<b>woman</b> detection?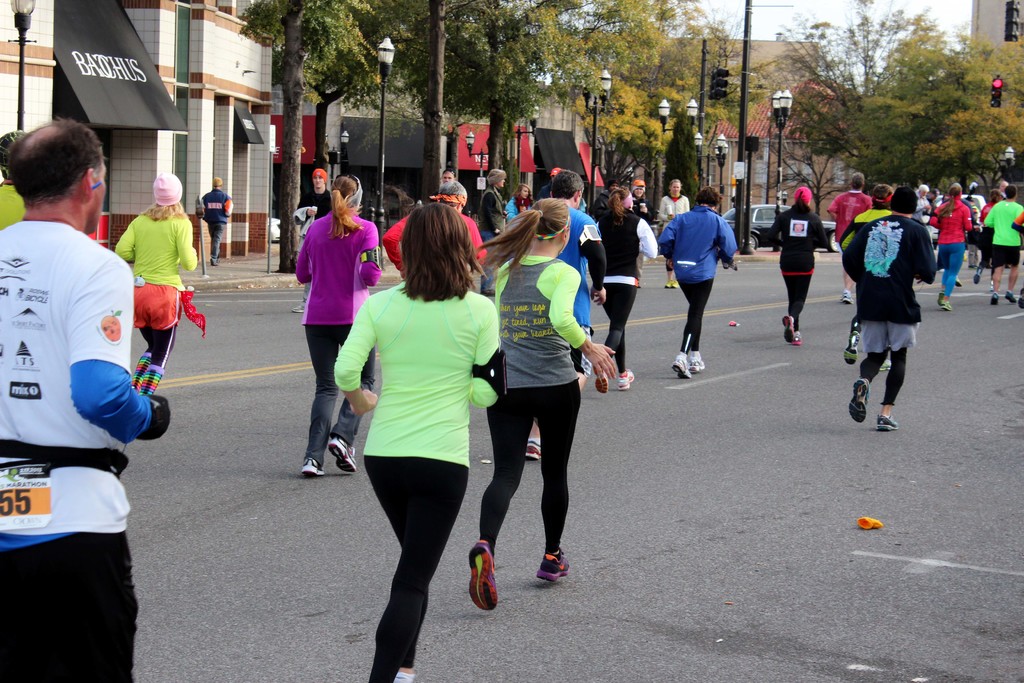
select_region(505, 183, 530, 220)
